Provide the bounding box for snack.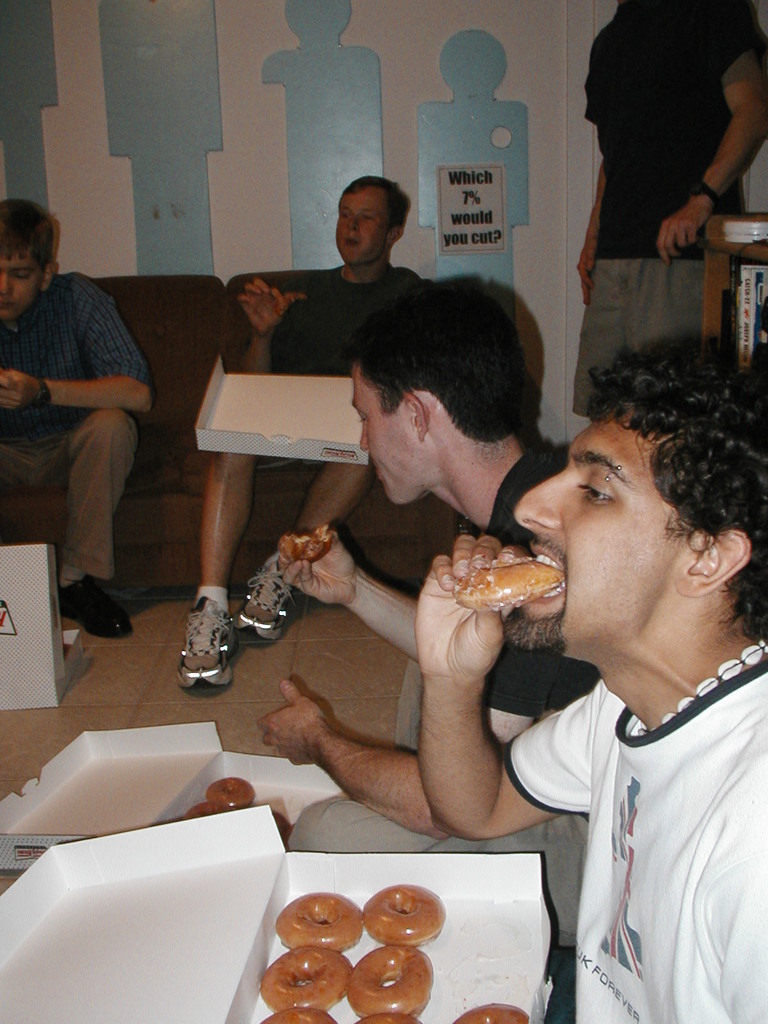
pyautogui.locateOnScreen(363, 881, 445, 943).
